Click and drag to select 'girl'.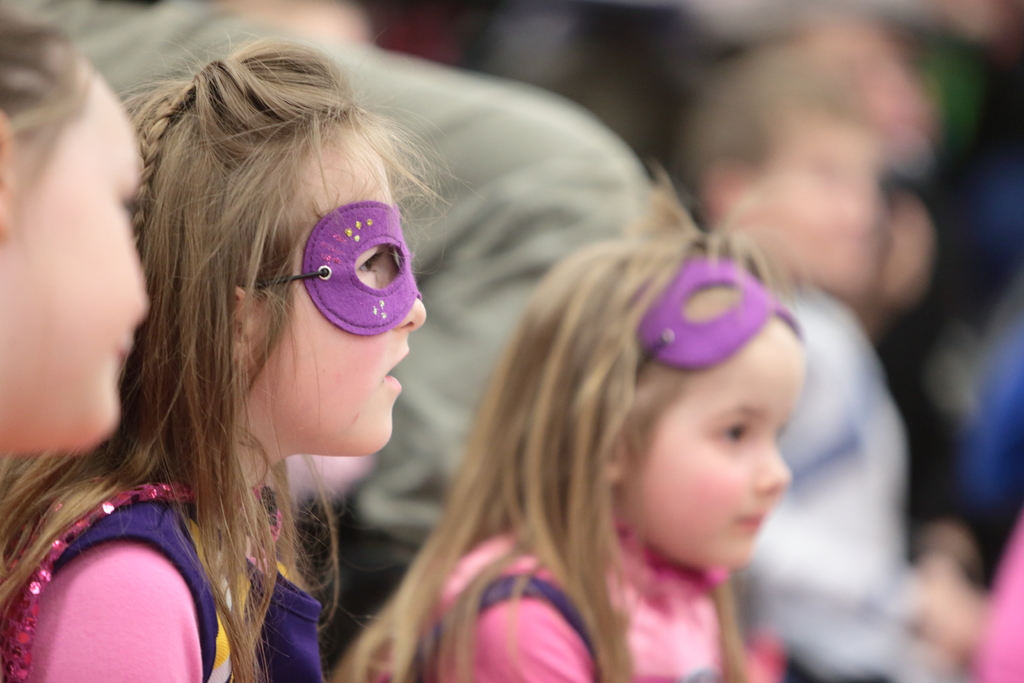
Selection: box(331, 196, 806, 681).
